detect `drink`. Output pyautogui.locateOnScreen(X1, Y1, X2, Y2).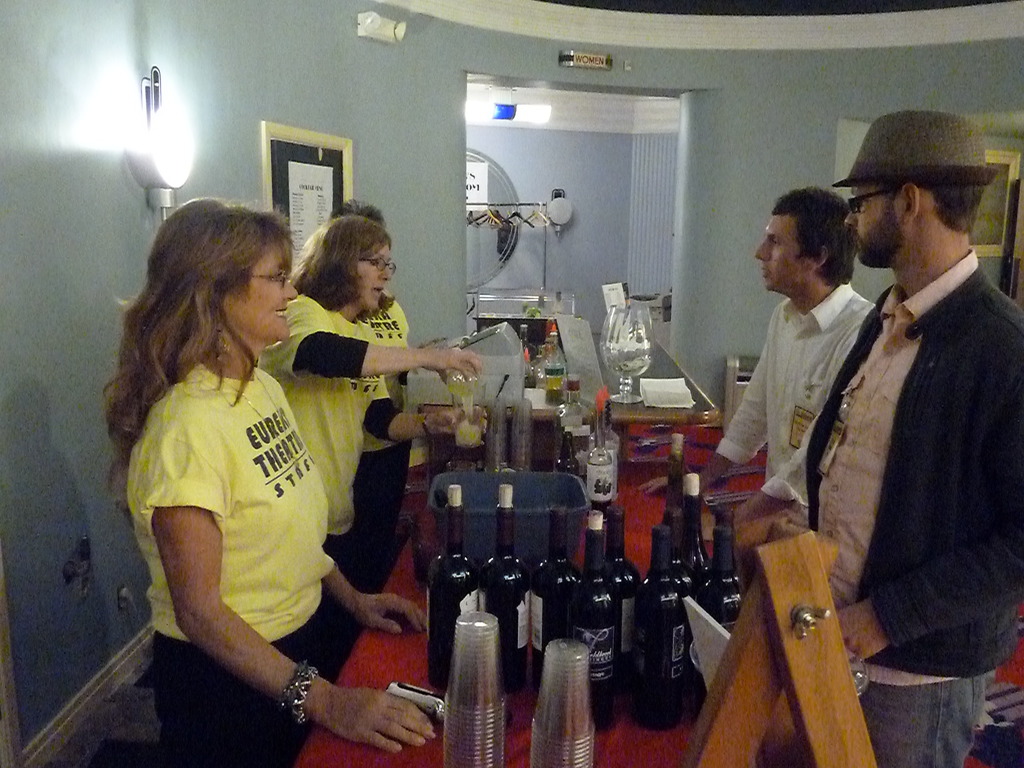
pyautogui.locateOnScreen(545, 376, 568, 390).
